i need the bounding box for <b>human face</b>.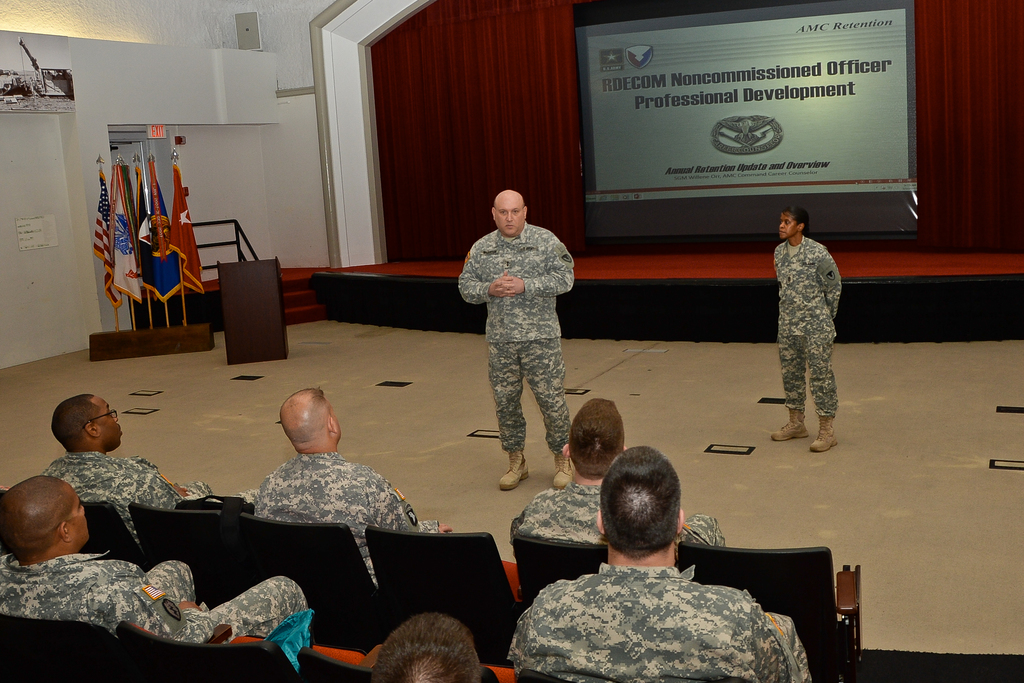
Here it is: (495, 198, 525, 237).
